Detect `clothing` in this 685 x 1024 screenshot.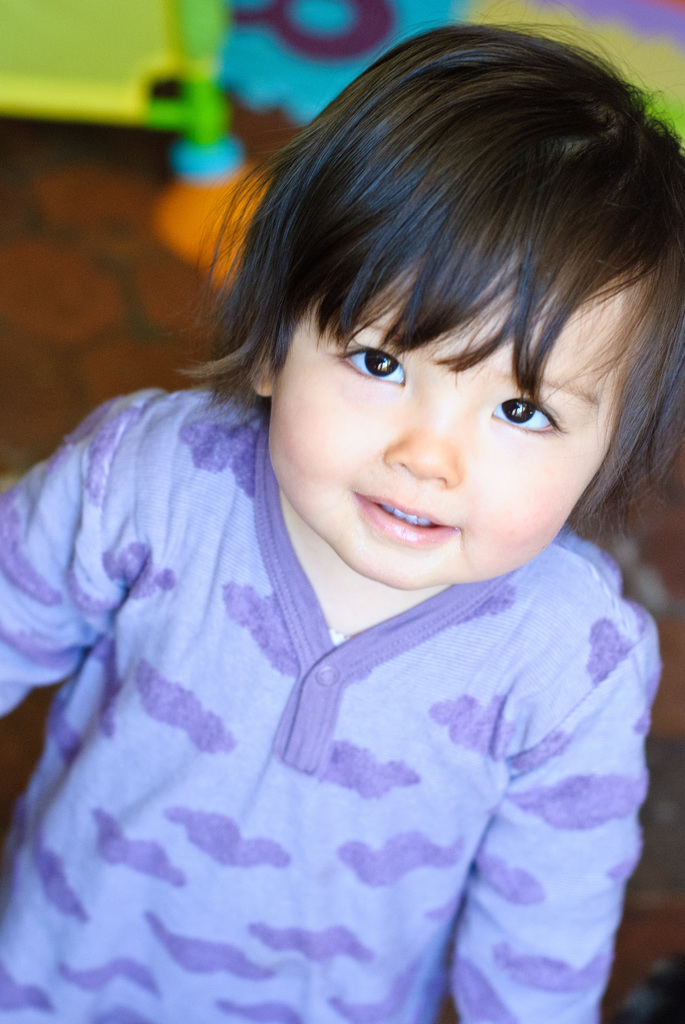
Detection: {"left": 10, "top": 337, "right": 684, "bottom": 998}.
